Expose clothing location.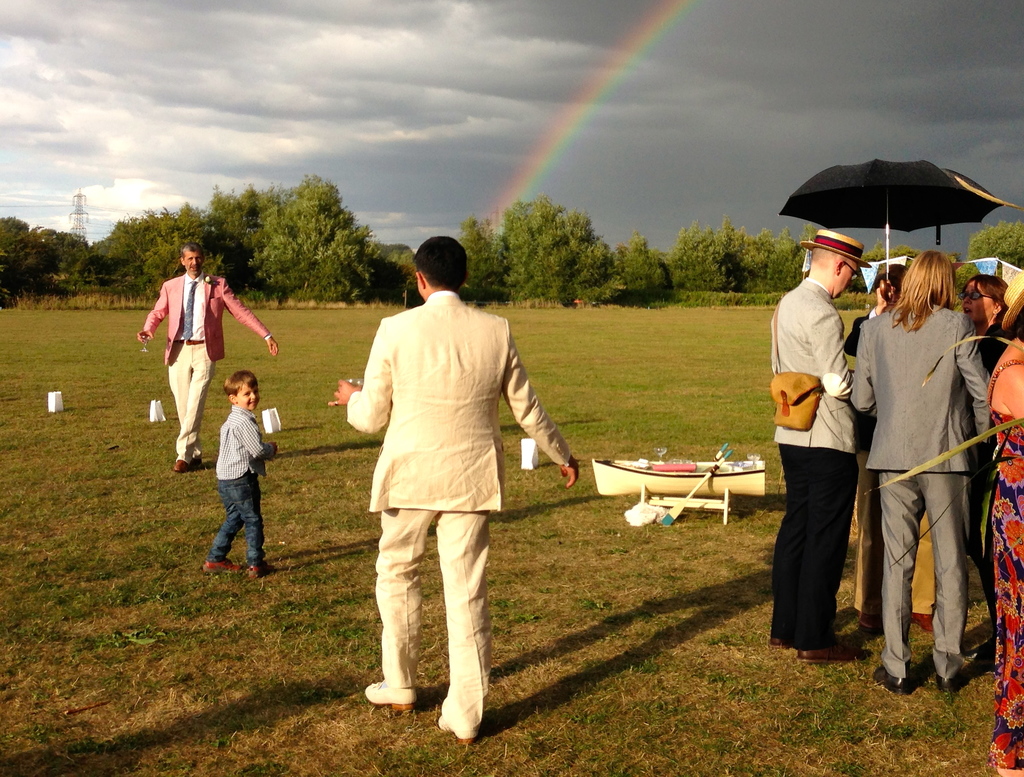
Exposed at x1=143 y1=278 x2=275 y2=454.
